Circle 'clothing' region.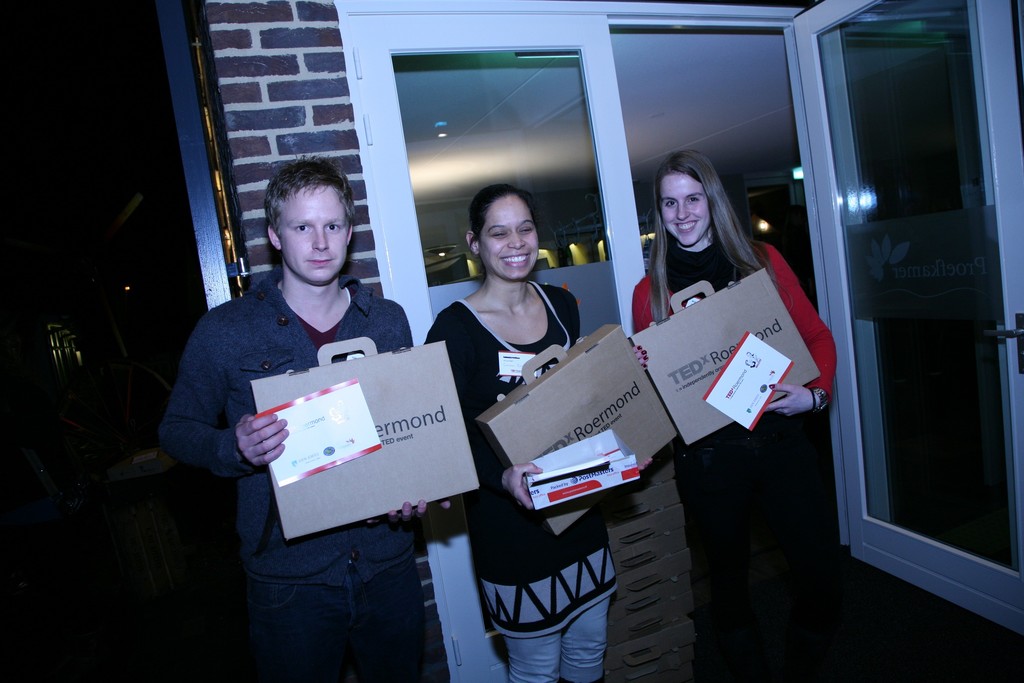
Region: bbox=(154, 255, 431, 682).
